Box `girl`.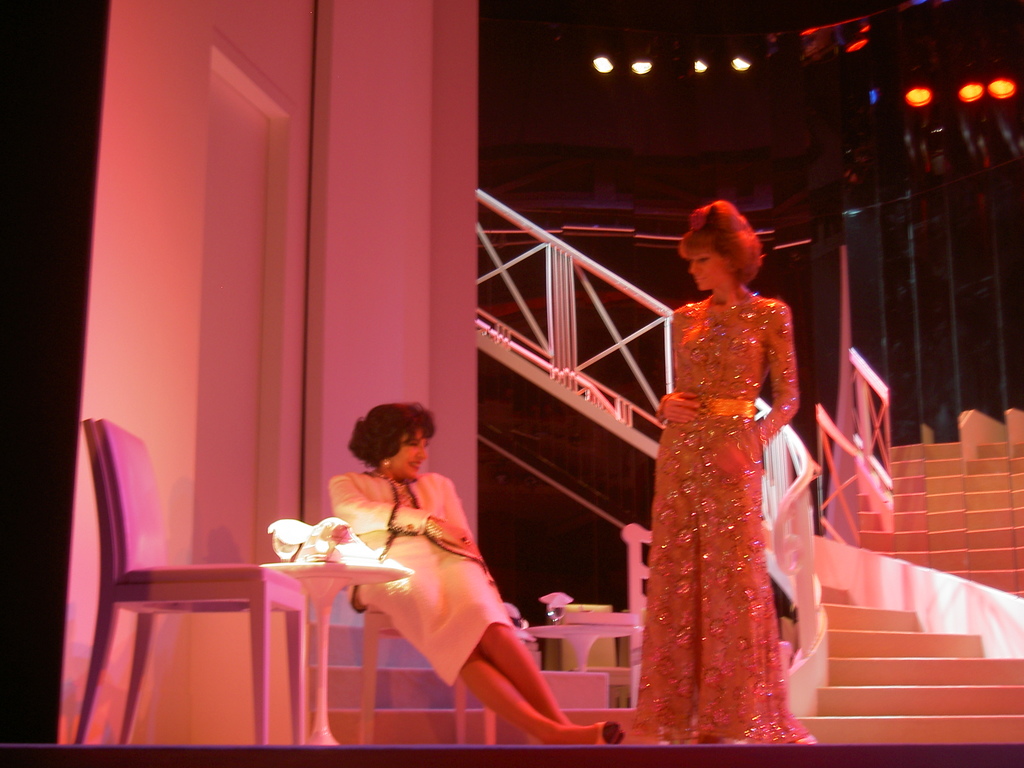
bbox=(328, 401, 628, 745).
